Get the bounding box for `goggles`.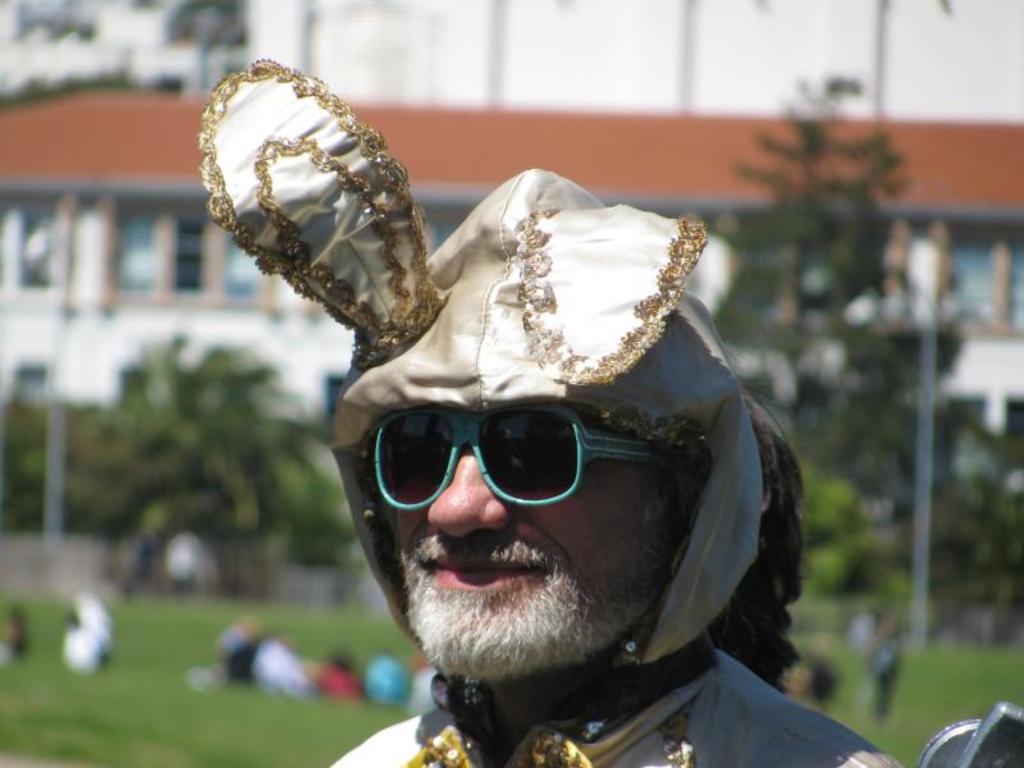
{"x1": 337, "y1": 389, "x2": 673, "y2": 532}.
